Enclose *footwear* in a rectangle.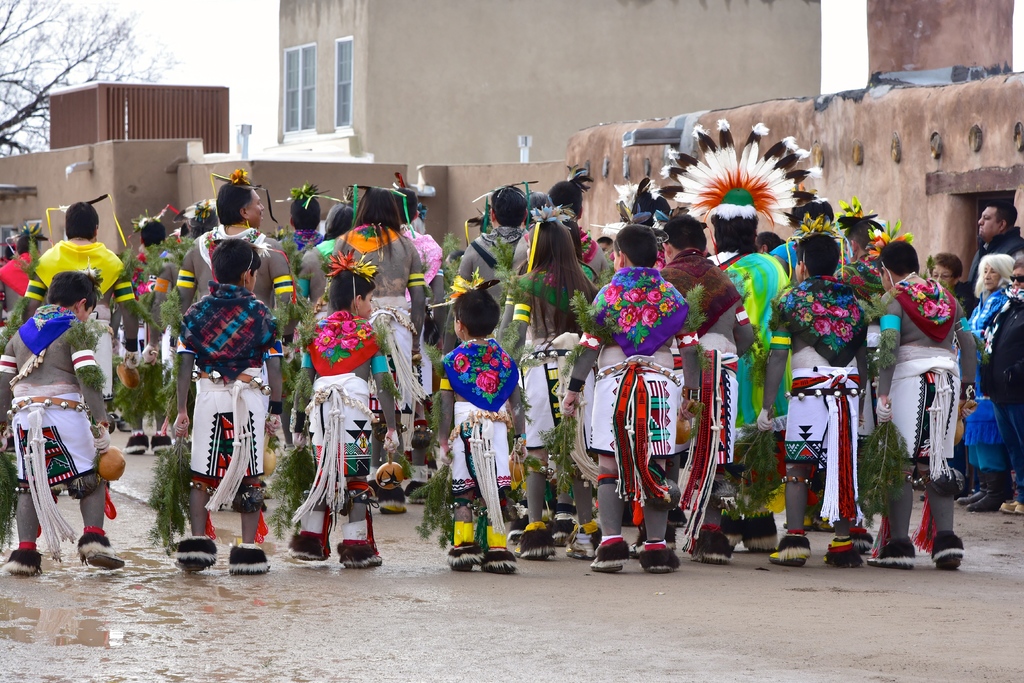
514, 525, 559, 561.
